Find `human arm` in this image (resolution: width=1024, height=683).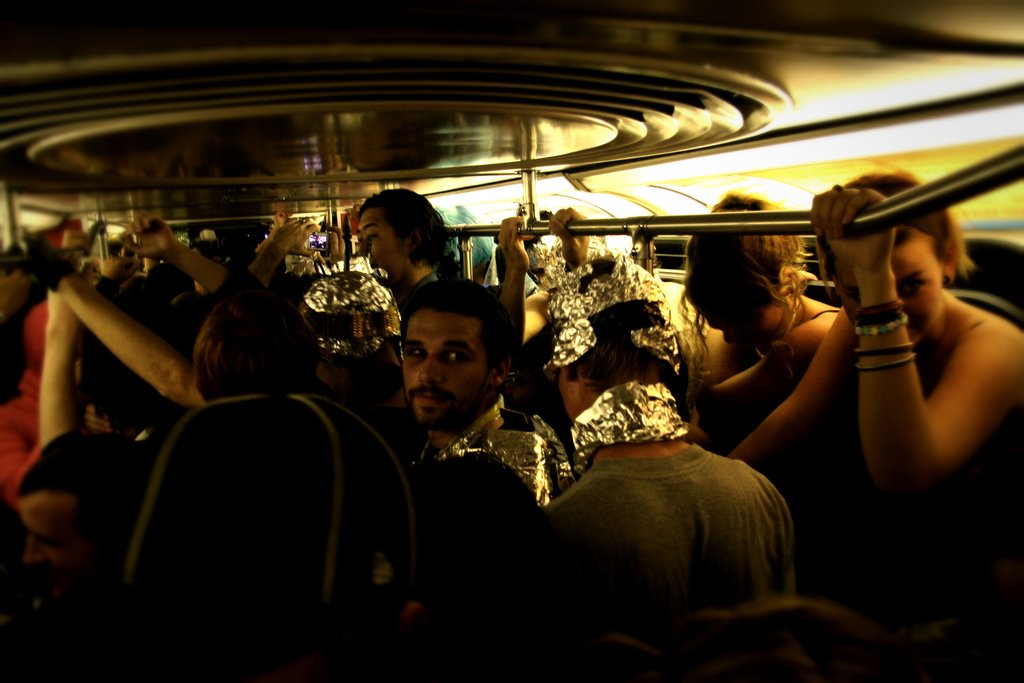
540:202:588:278.
